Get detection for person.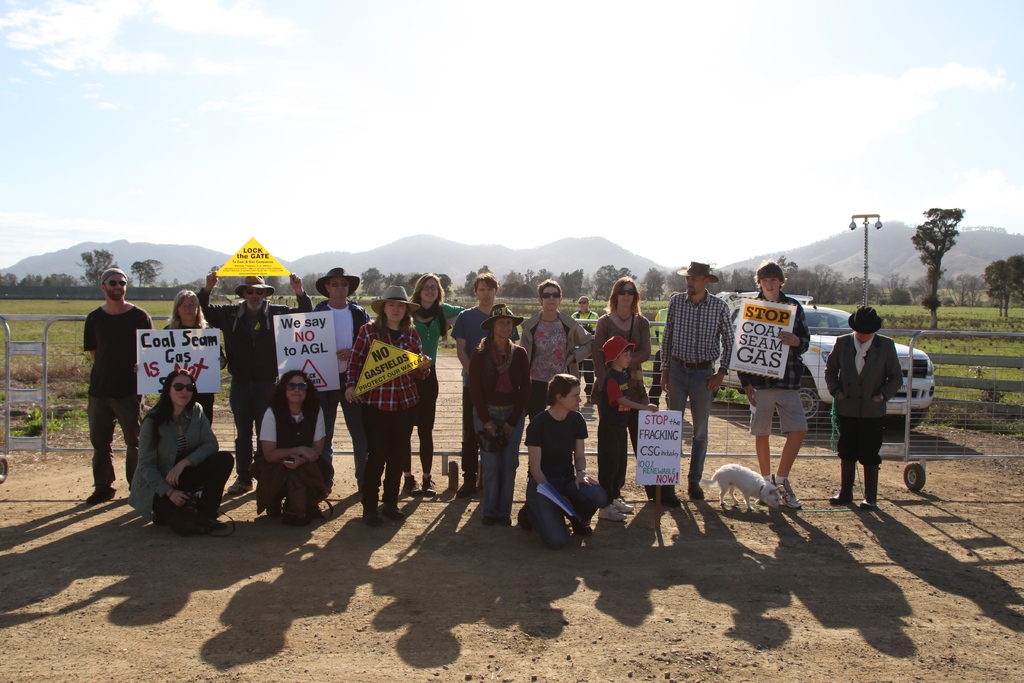
Detection: [735,265,812,513].
